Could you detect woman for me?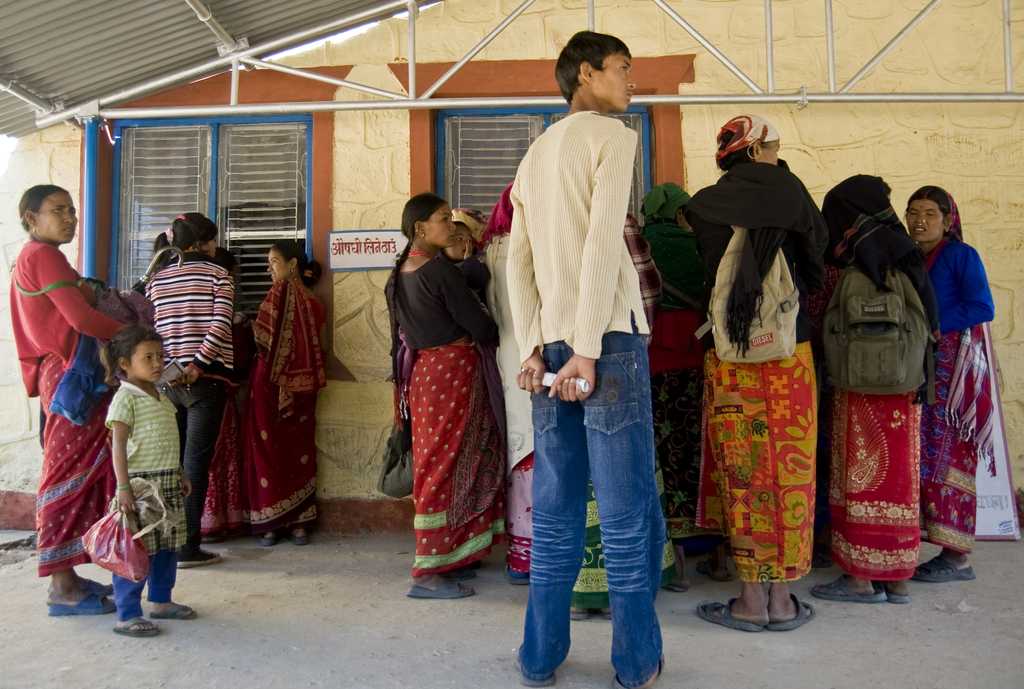
Detection result: bbox=[383, 188, 504, 591].
